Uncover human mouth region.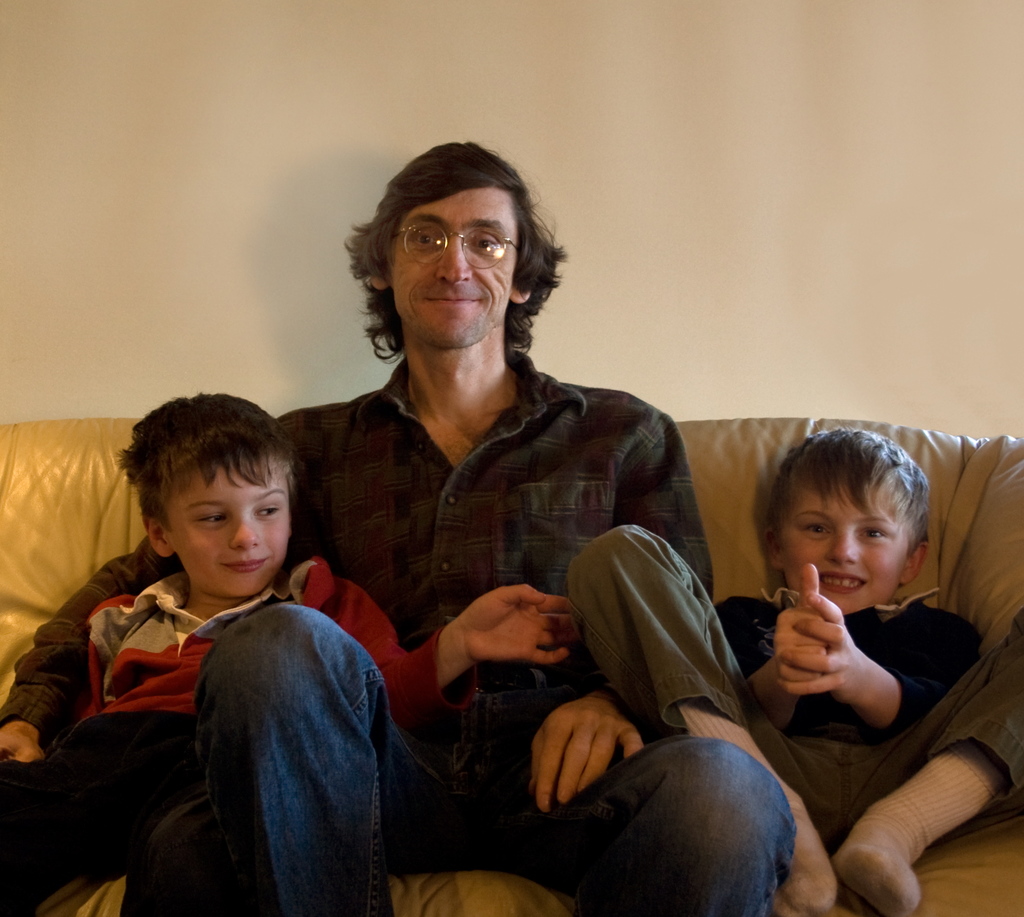
Uncovered: box=[810, 564, 868, 596].
